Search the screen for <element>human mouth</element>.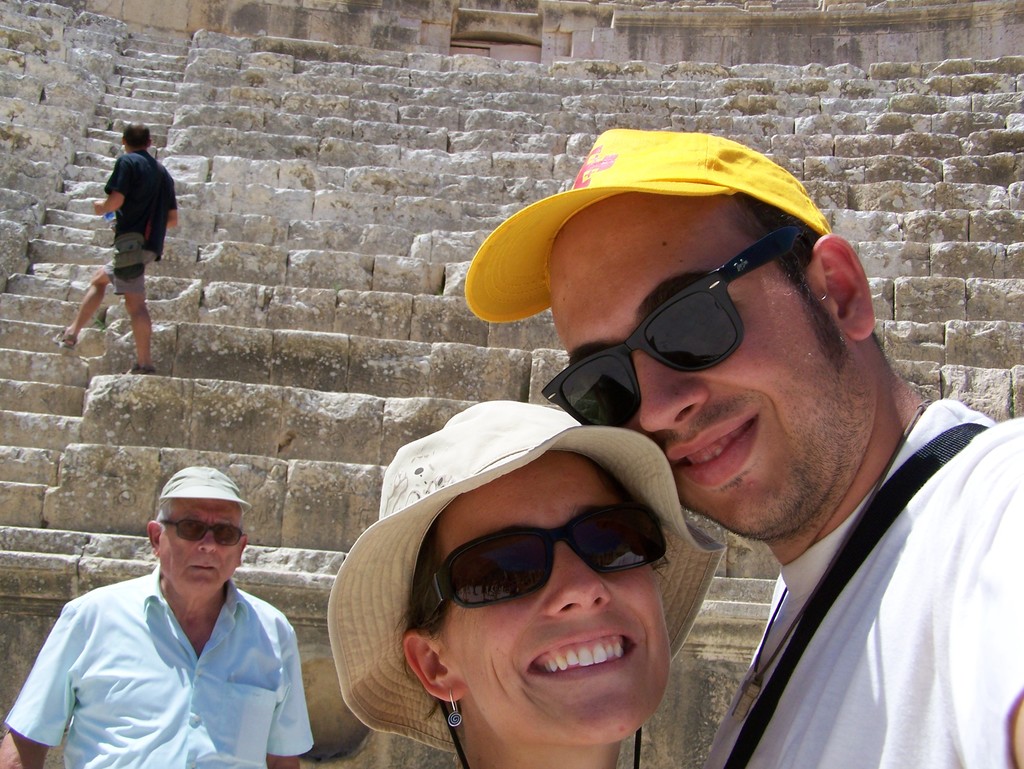
Found at region(189, 560, 217, 575).
